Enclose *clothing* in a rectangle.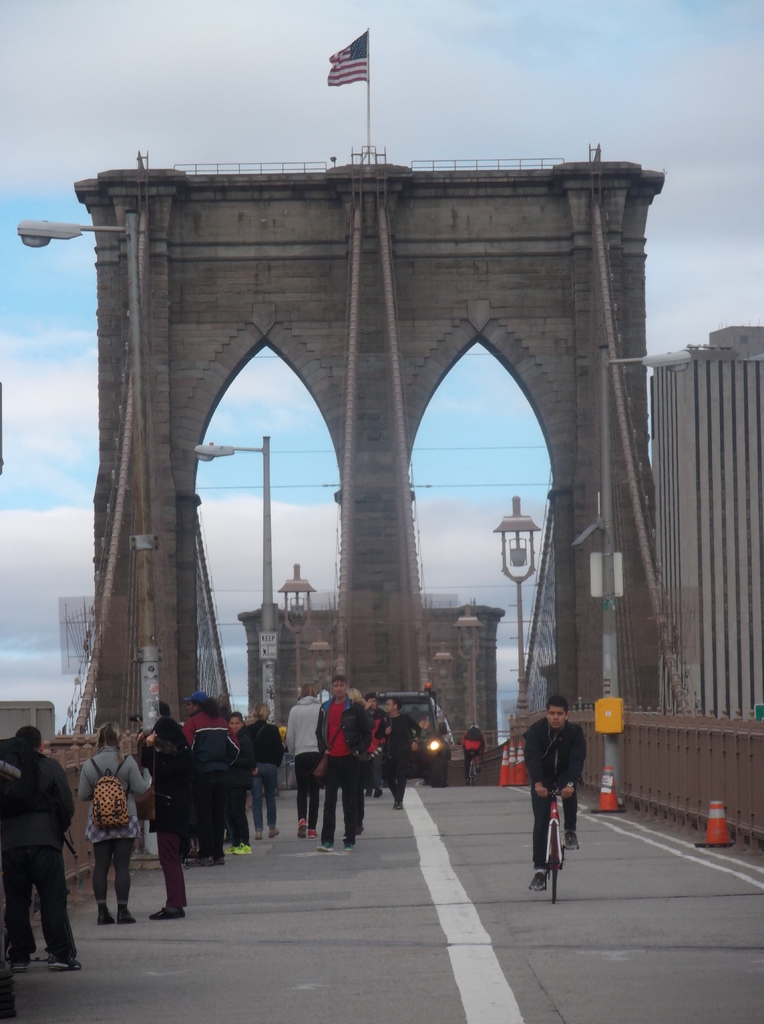
[313,697,369,831].
